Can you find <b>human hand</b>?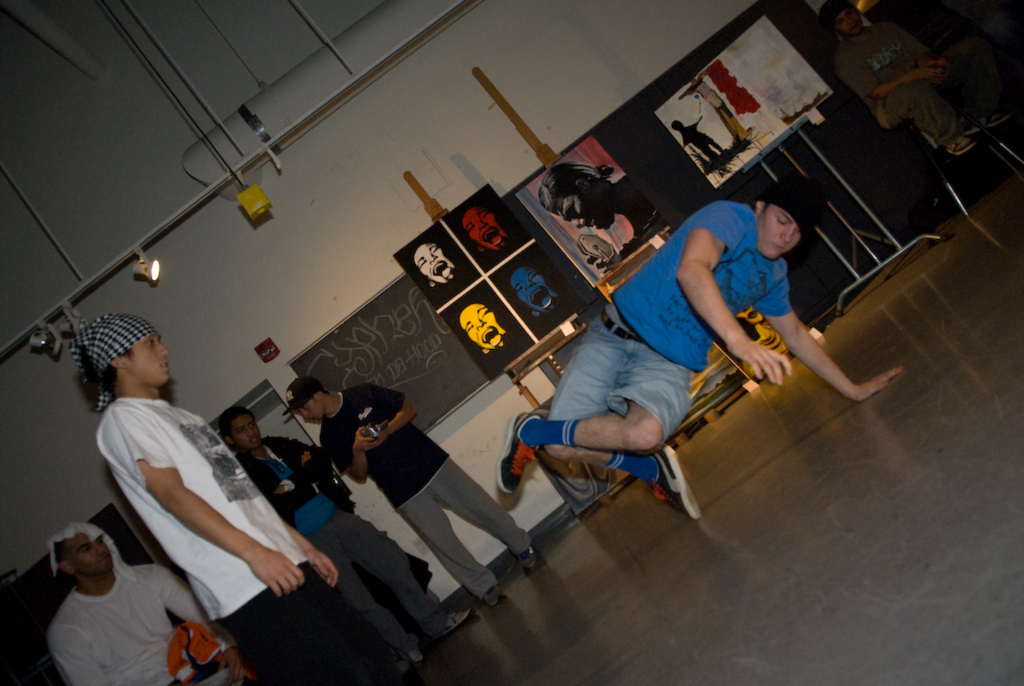
Yes, bounding box: Rect(307, 550, 339, 592).
